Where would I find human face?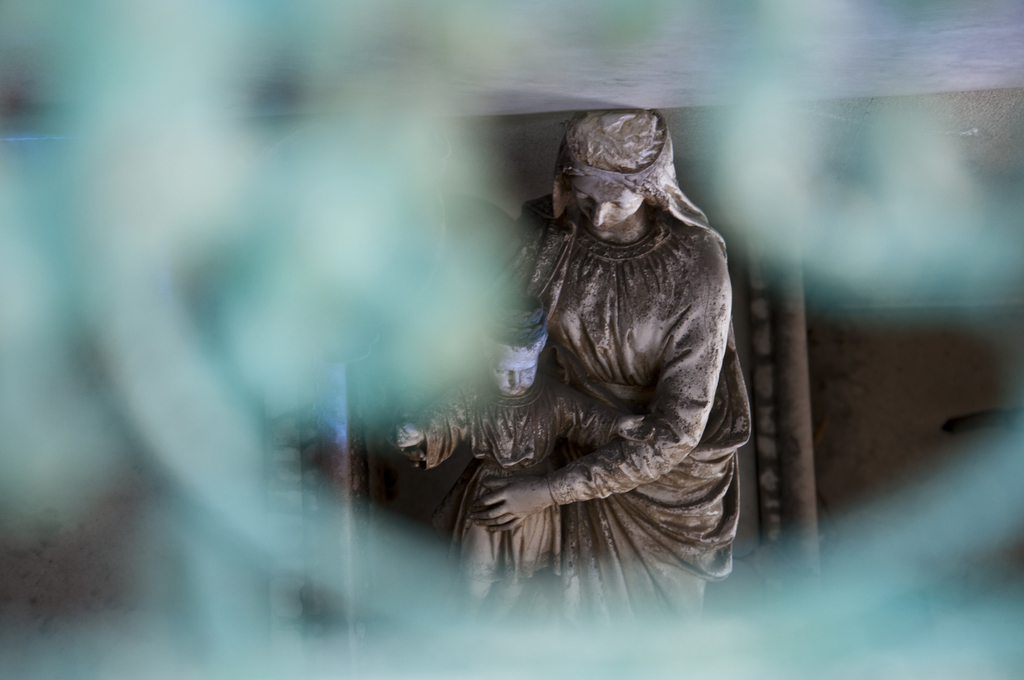
At [x1=579, y1=189, x2=650, y2=238].
